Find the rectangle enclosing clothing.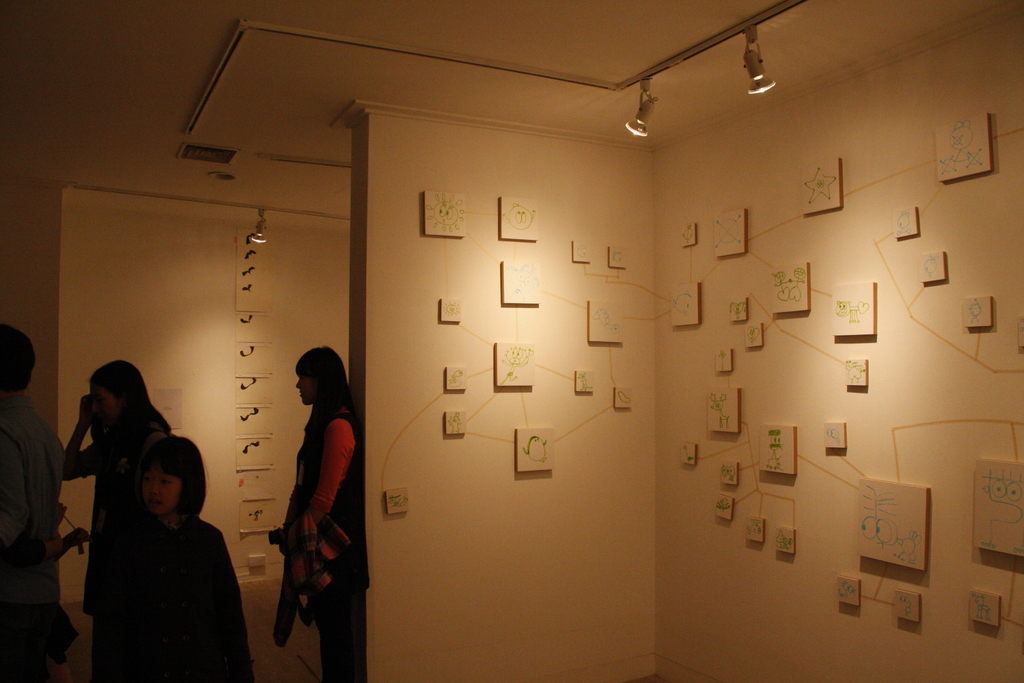
select_region(67, 407, 168, 658).
